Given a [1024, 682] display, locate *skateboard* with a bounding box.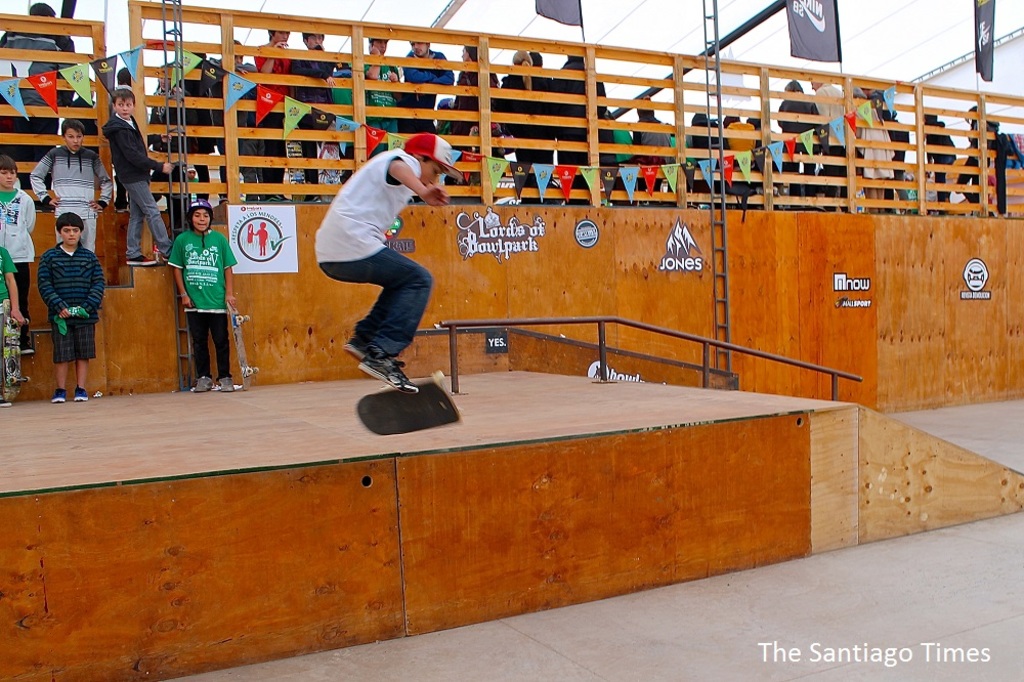
Located: {"x1": 220, "y1": 305, "x2": 267, "y2": 390}.
